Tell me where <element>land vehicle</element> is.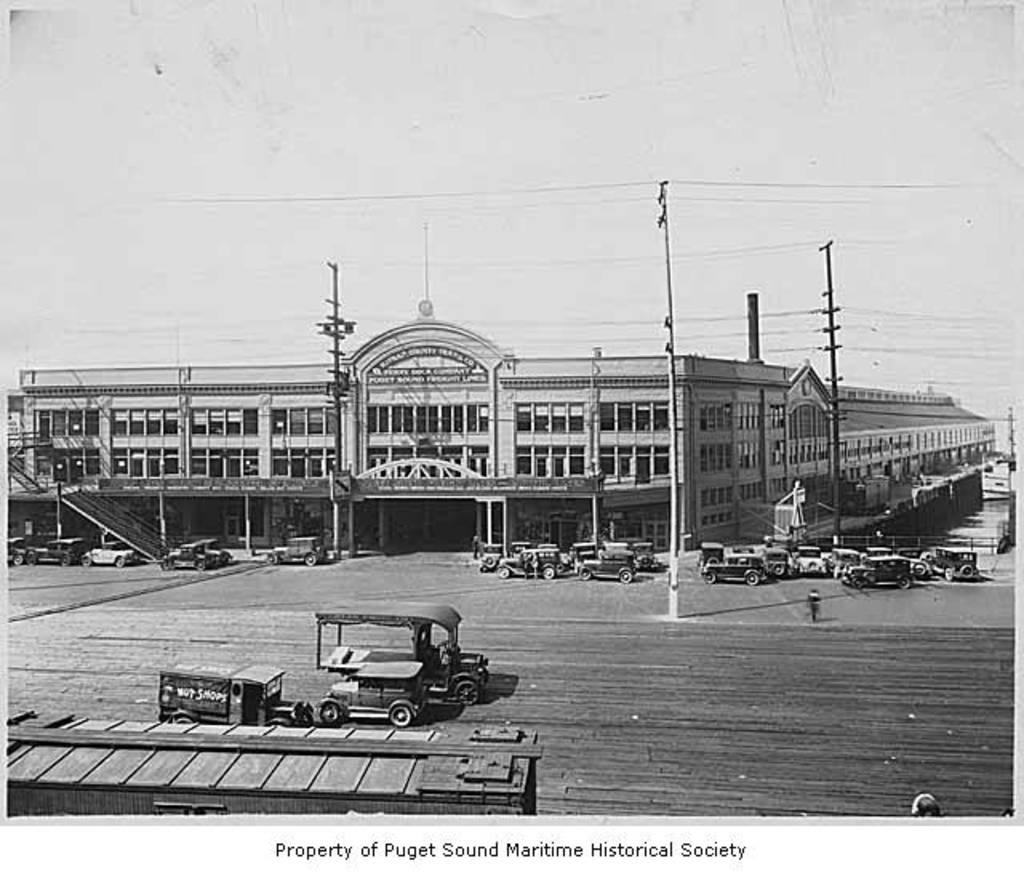
<element>land vehicle</element> is at bbox=[314, 600, 488, 706].
